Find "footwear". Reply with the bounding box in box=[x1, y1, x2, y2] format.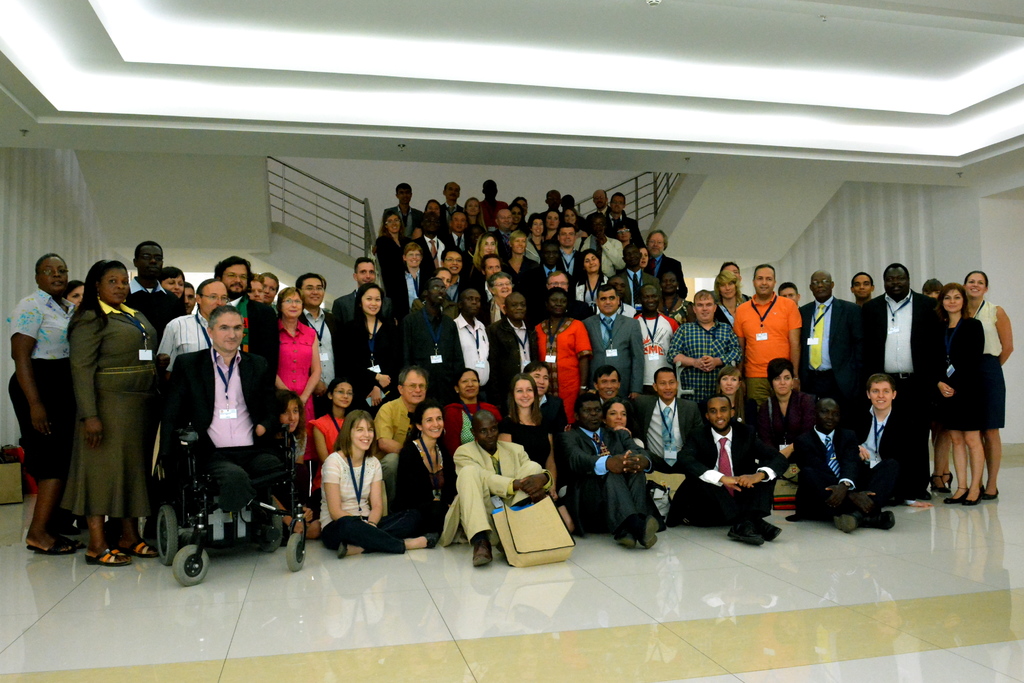
box=[86, 544, 131, 568].
